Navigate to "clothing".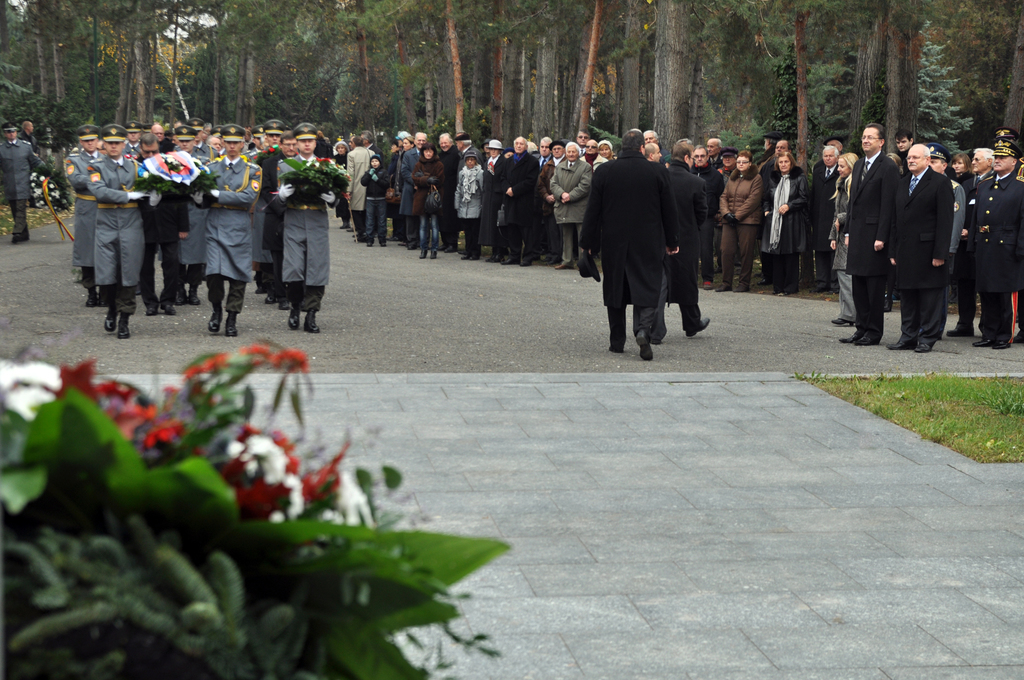
Navigation target: x1=189, y1=154, x2=263, y2=316.
